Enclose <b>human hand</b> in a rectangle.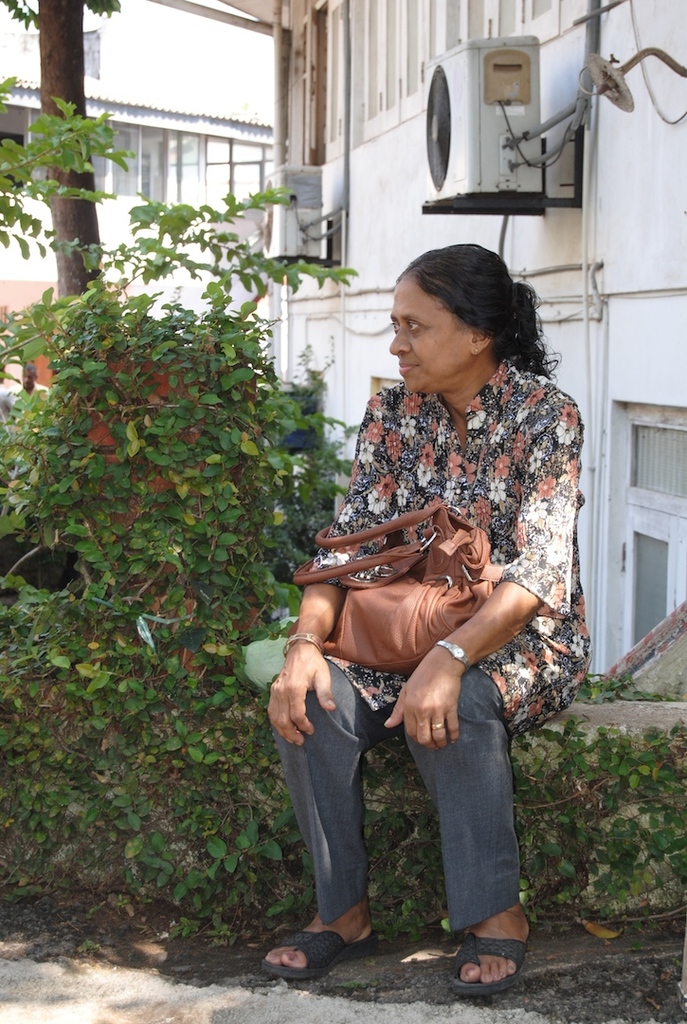
(281,630,344,752).
